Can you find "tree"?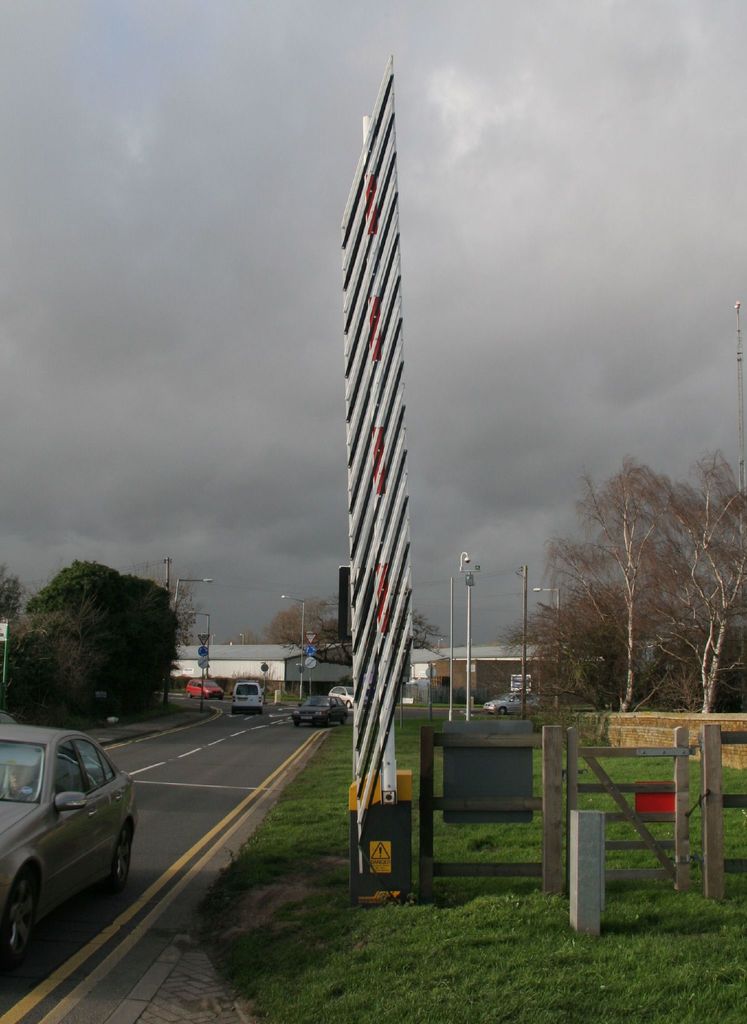
Yes, bounding box: [x1=0, y1=499, x2=195, y2=712].
